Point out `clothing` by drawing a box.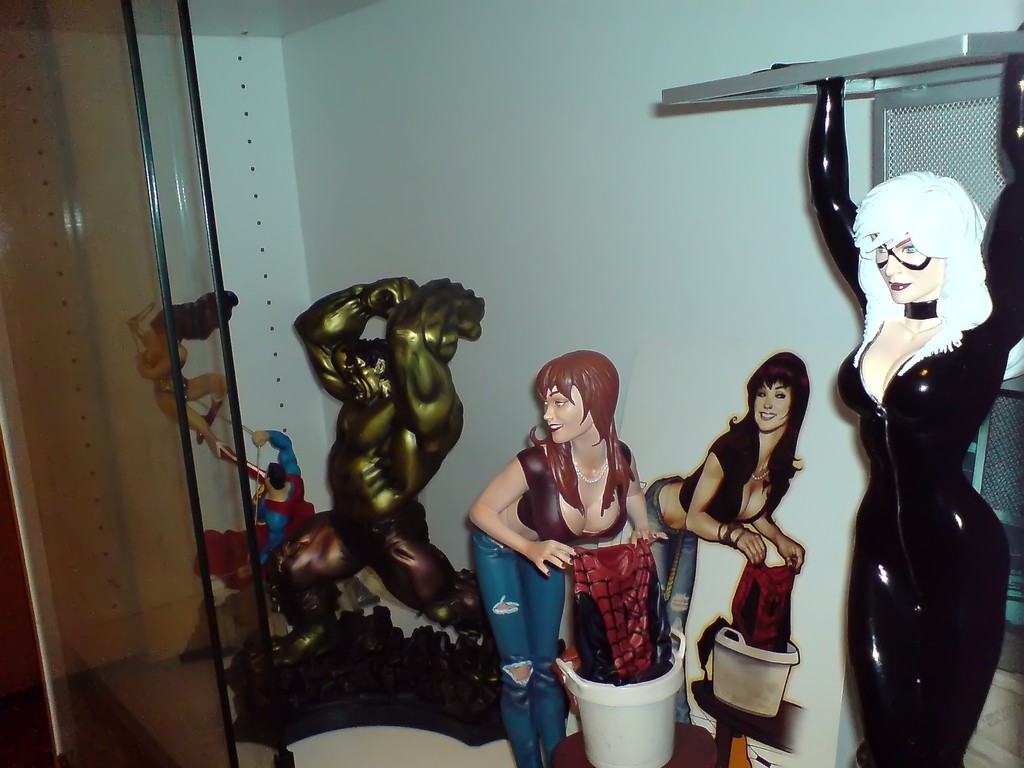
box(472, 449, 624, 767).
